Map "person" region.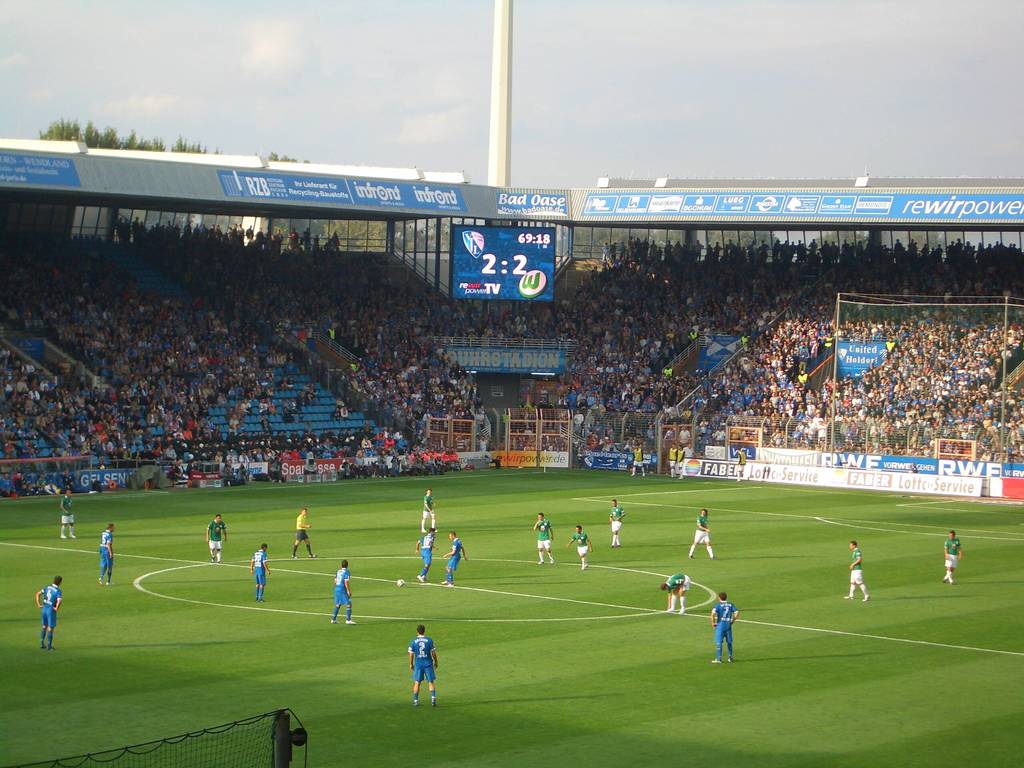
Mapped to box(710, 597, 739, 662).
